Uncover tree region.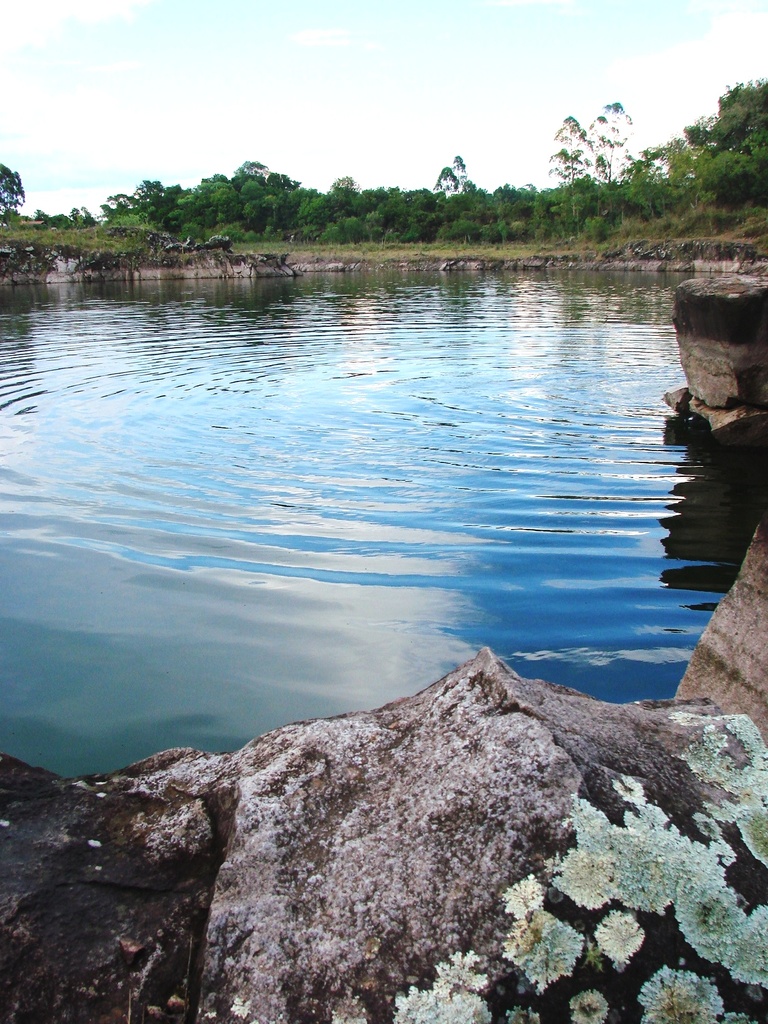
Uncovered: pyautogui.locateOnScreen(544, 109, 596, 186).
